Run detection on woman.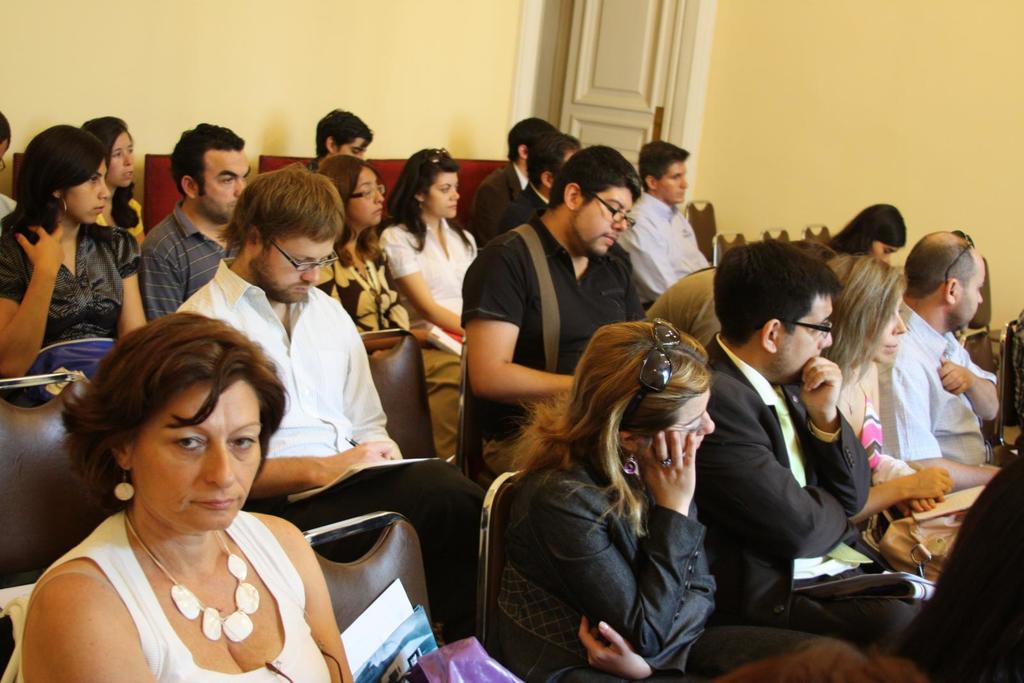
Result: <bbox>484, 317, 929, 682</bbox>.
